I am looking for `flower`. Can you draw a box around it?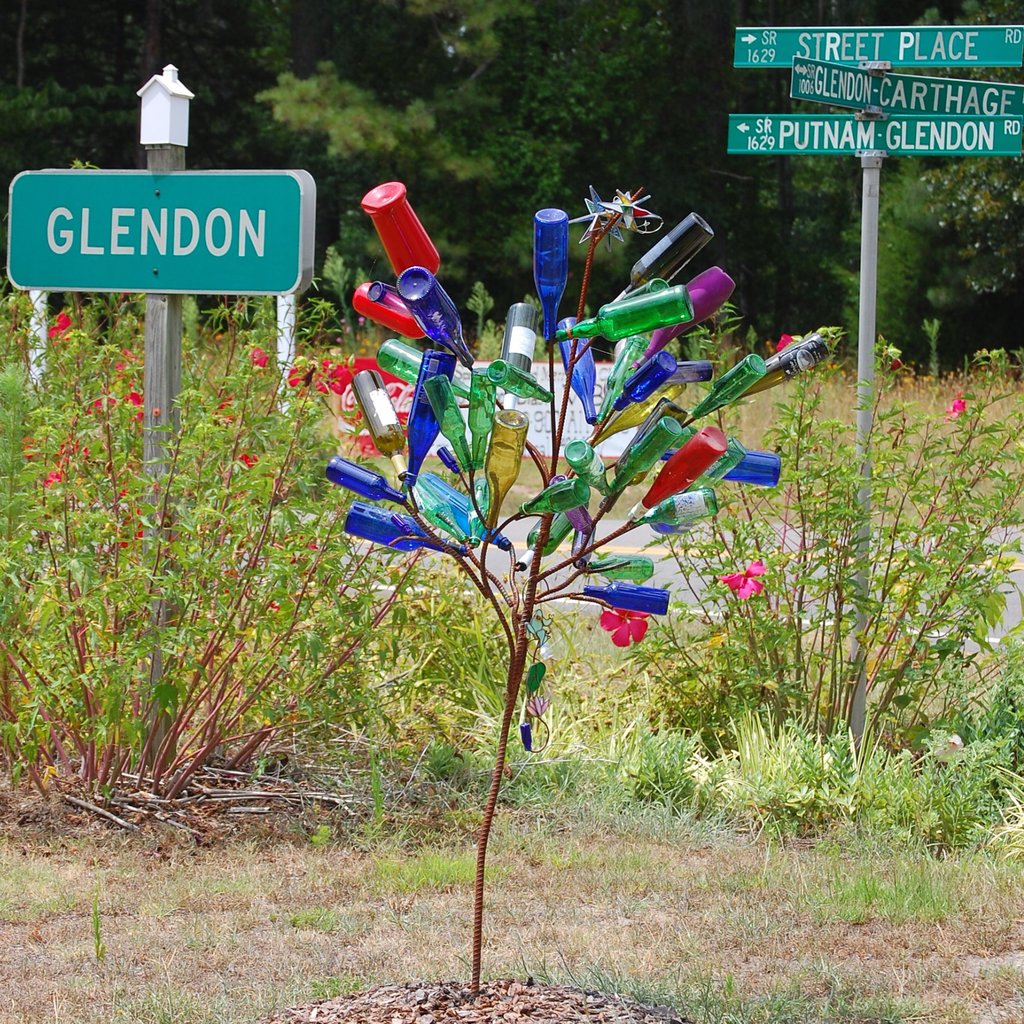
Sure, the bounding box is (left=122, top=387, right=146, bottom=404).
